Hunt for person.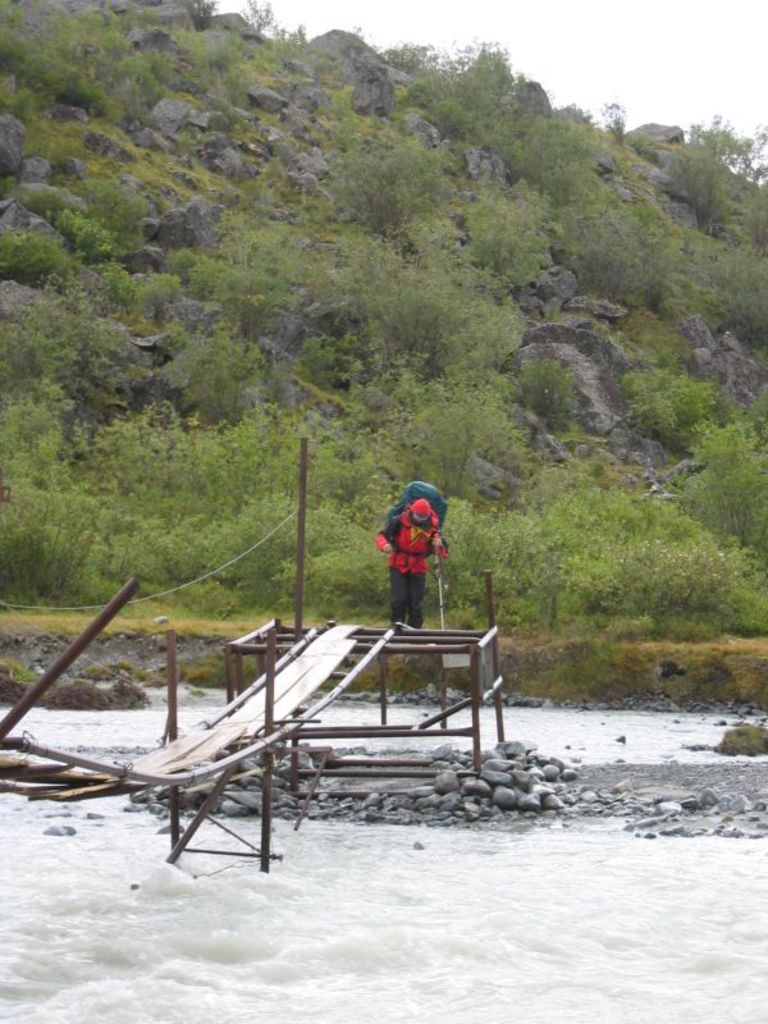
Hunted down at [x1=370, y1=495, x2=445, y2=628].
